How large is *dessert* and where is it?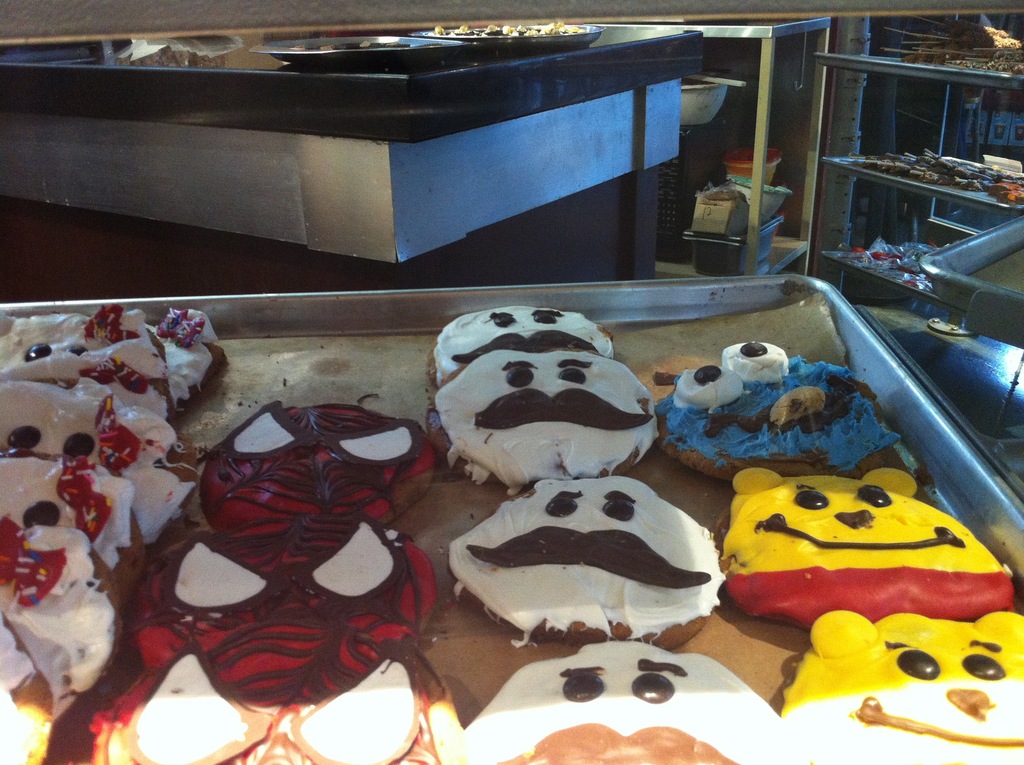
Bounding box: 0 455 194 561.
